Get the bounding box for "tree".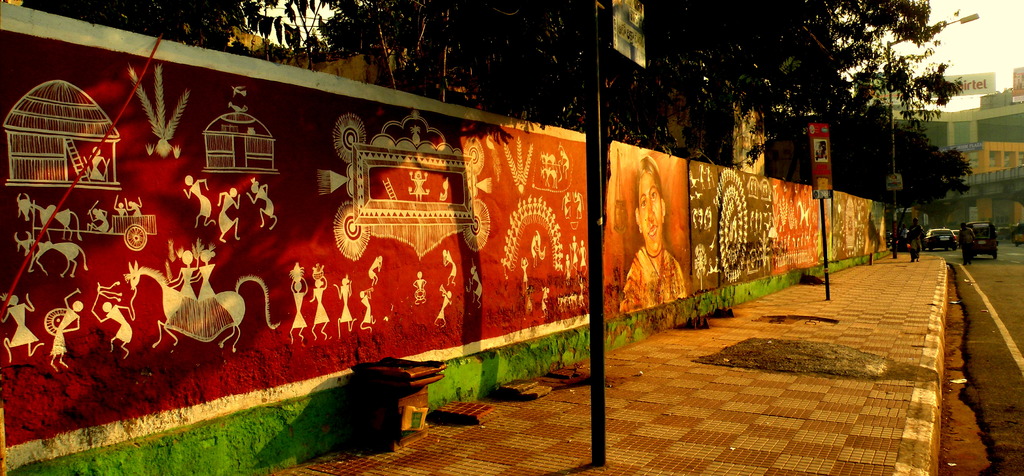
x1=765 y1=93 x2=973 y2=227.
